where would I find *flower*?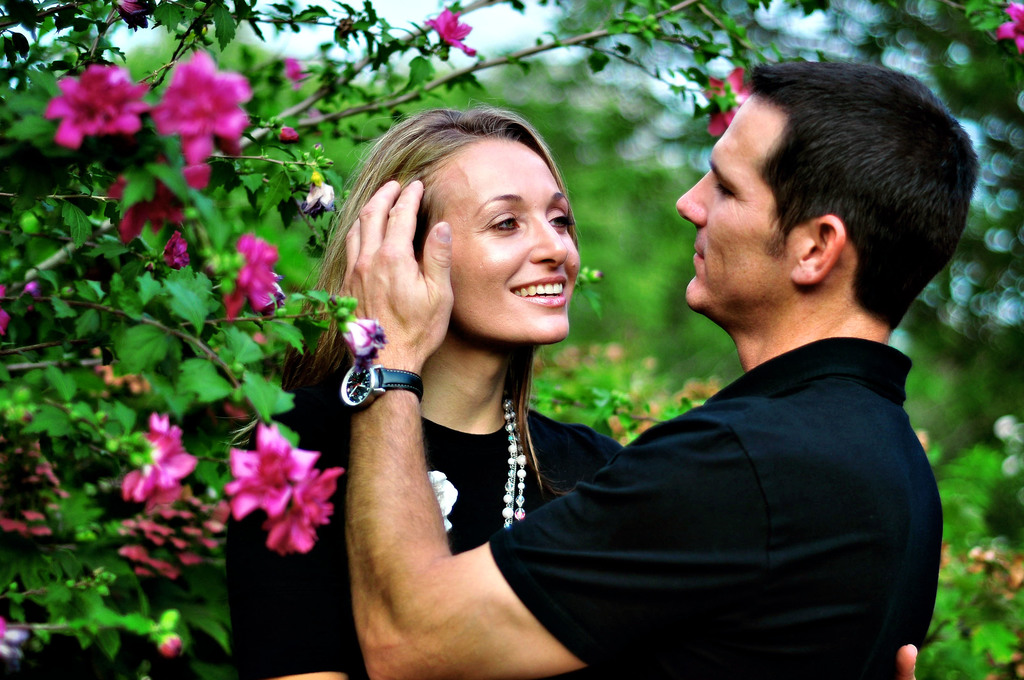
At l=157, t=233, r=195, b=271.
